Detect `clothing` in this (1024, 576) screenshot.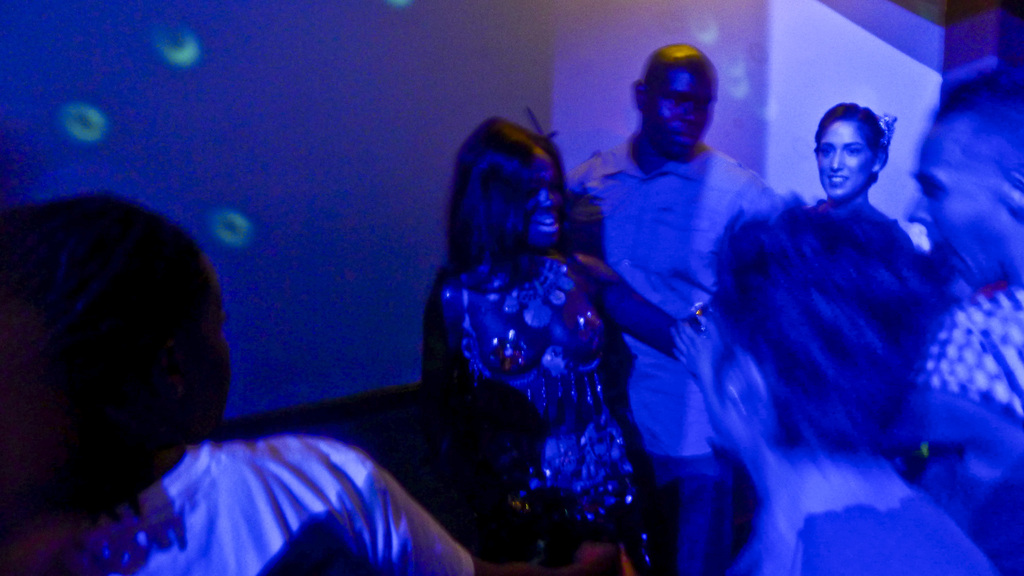
Detection: [890,287,1023,575].
